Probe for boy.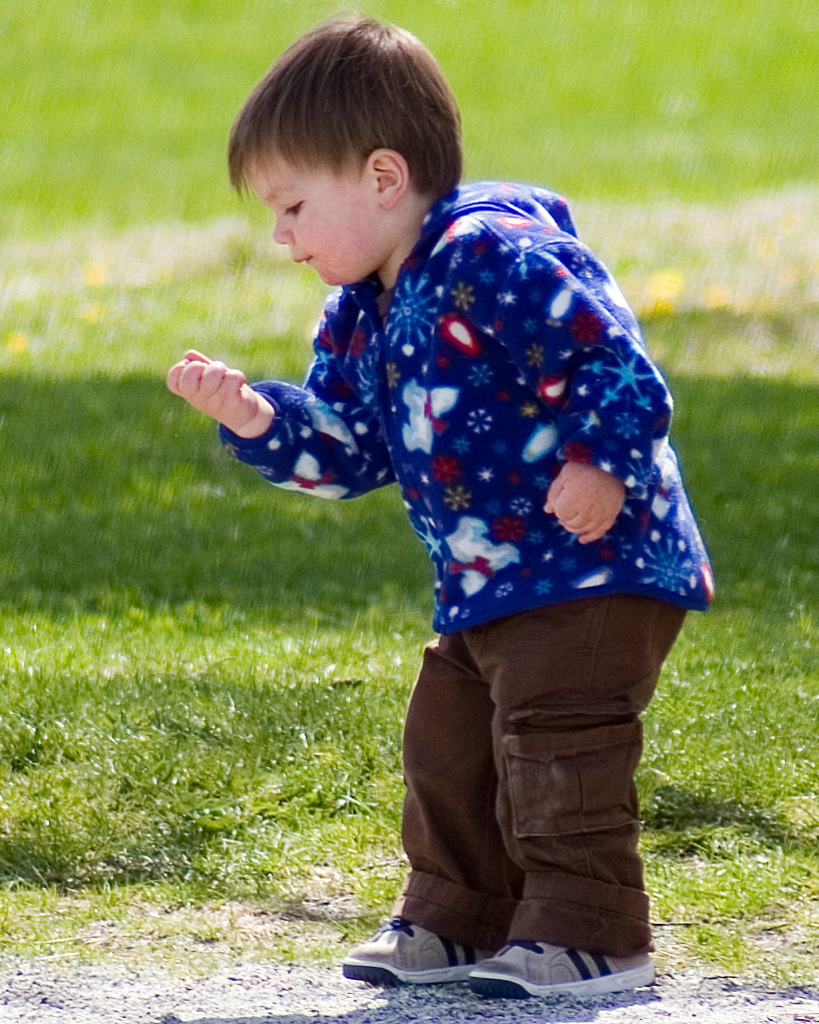
Probe result: 173,44,724,942.
